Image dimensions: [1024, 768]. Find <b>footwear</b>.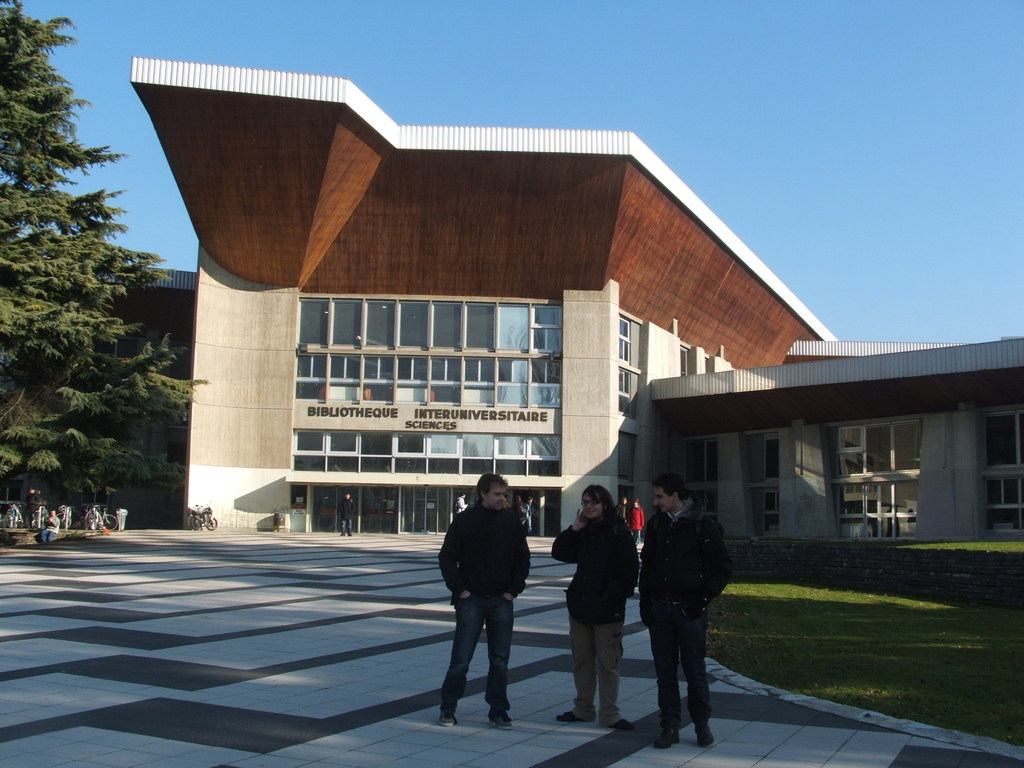
{"x1": 690, "y1": 721, "x2": 716, "y2": 745}.
